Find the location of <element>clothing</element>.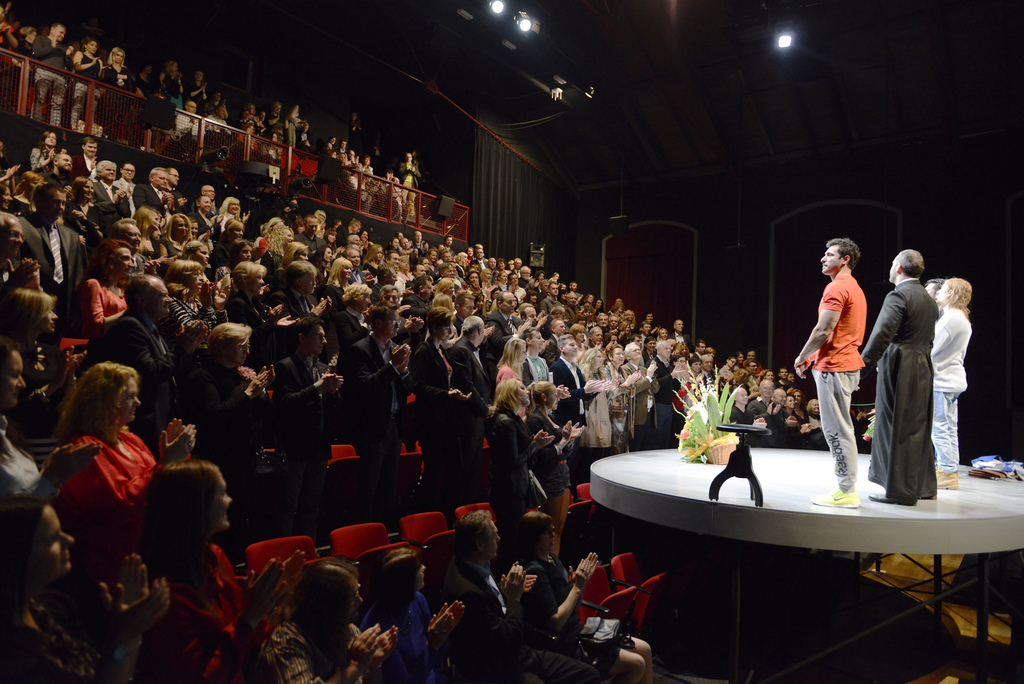
Location: {"left": 92, "top": 198, "right": 125, "bottom": 239}.
